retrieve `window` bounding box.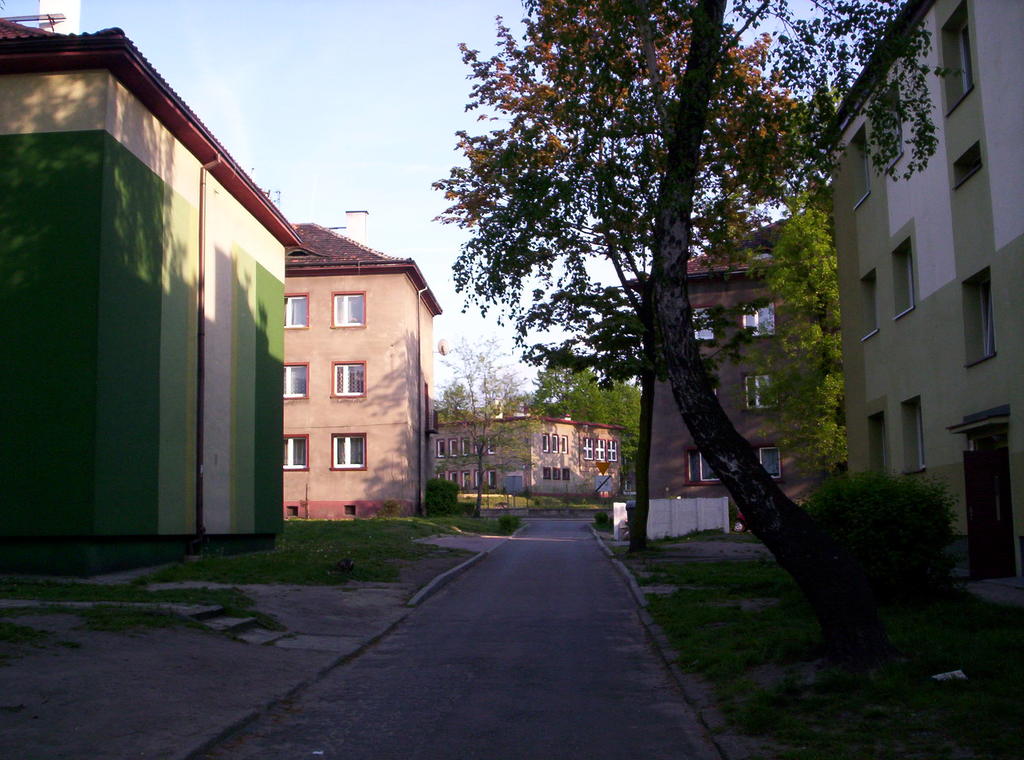
Bounding box: <box>559,432,568,451</box>.
